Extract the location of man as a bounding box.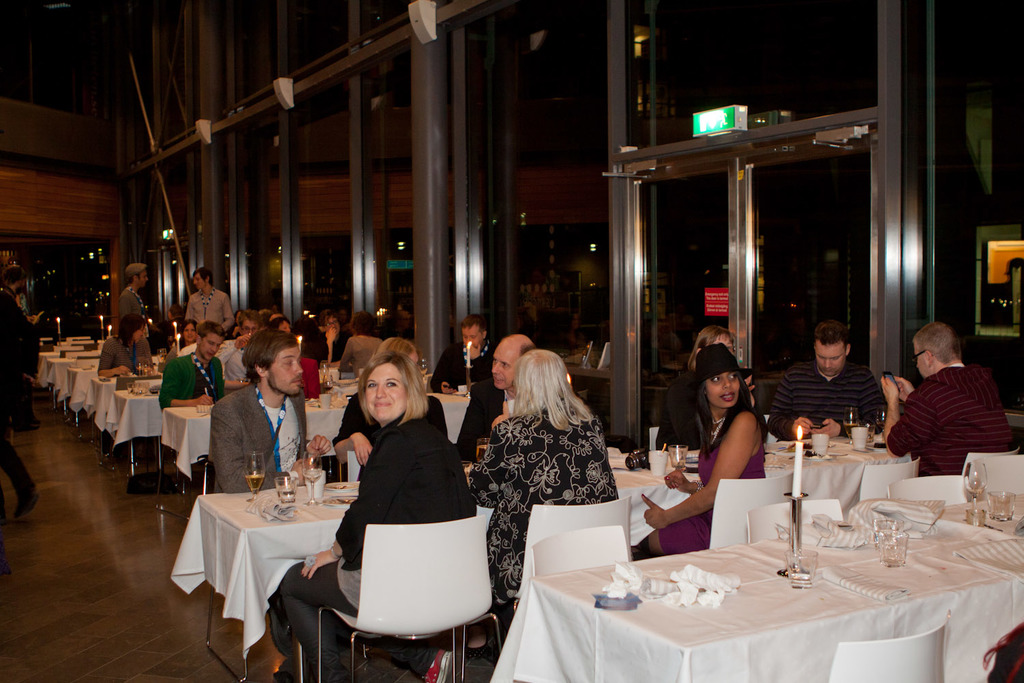
188 266 236 320.
